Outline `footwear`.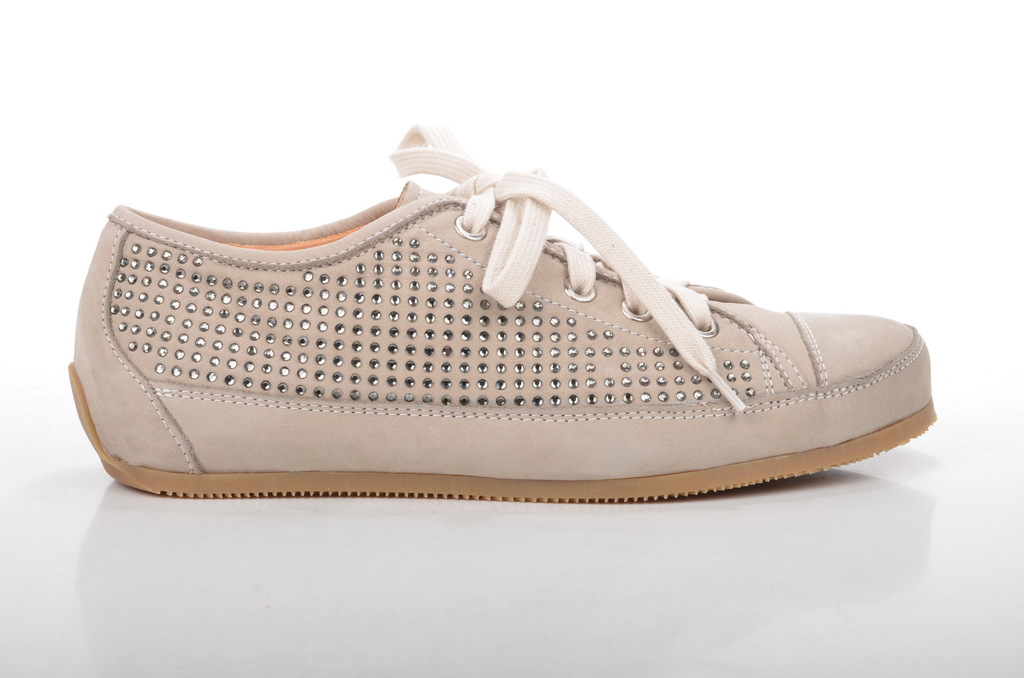
Outline: x1=61 y1=114 x2=942 y2=501.
